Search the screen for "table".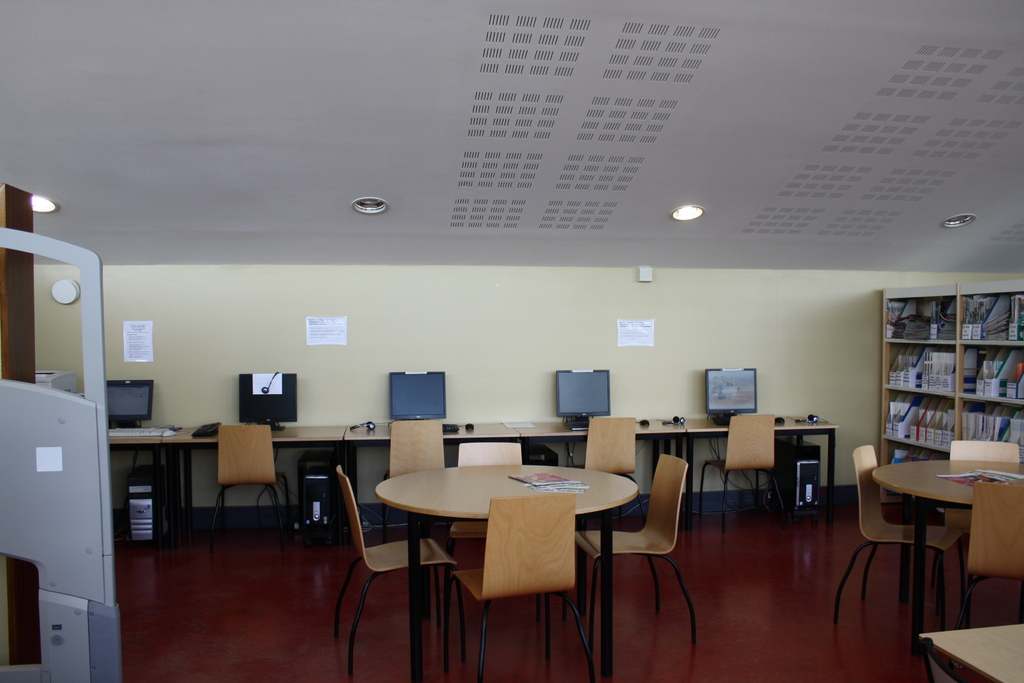
Found at (left=874, top=460, right=1023, bottom=654).
